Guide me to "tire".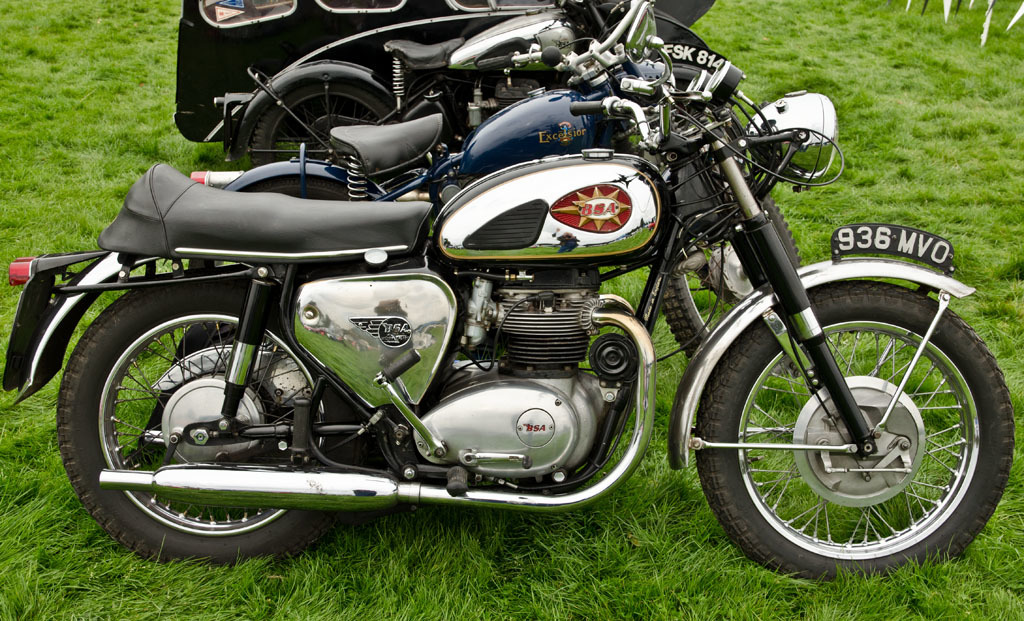
Guidance: region(58, 273, 377, 575).
